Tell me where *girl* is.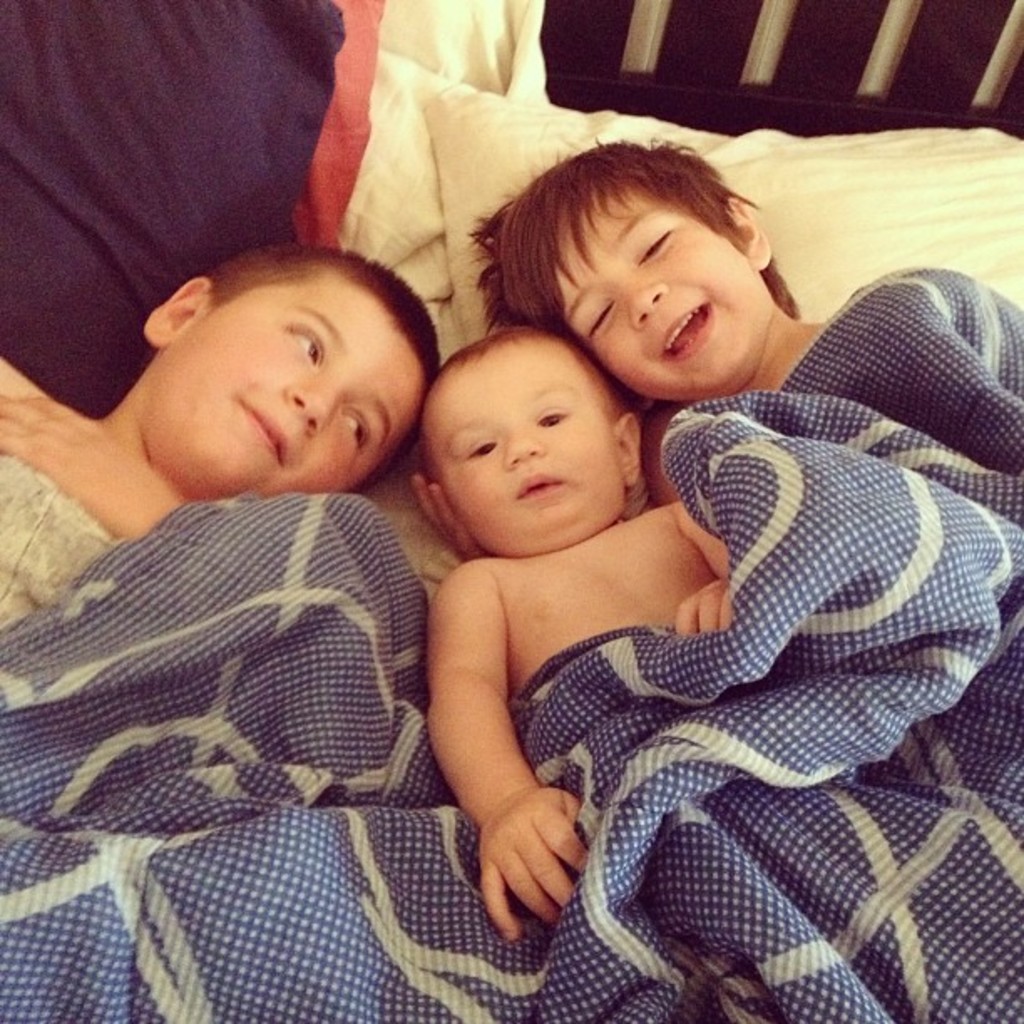
*girl* is at region(468, 142, 827, 499).
